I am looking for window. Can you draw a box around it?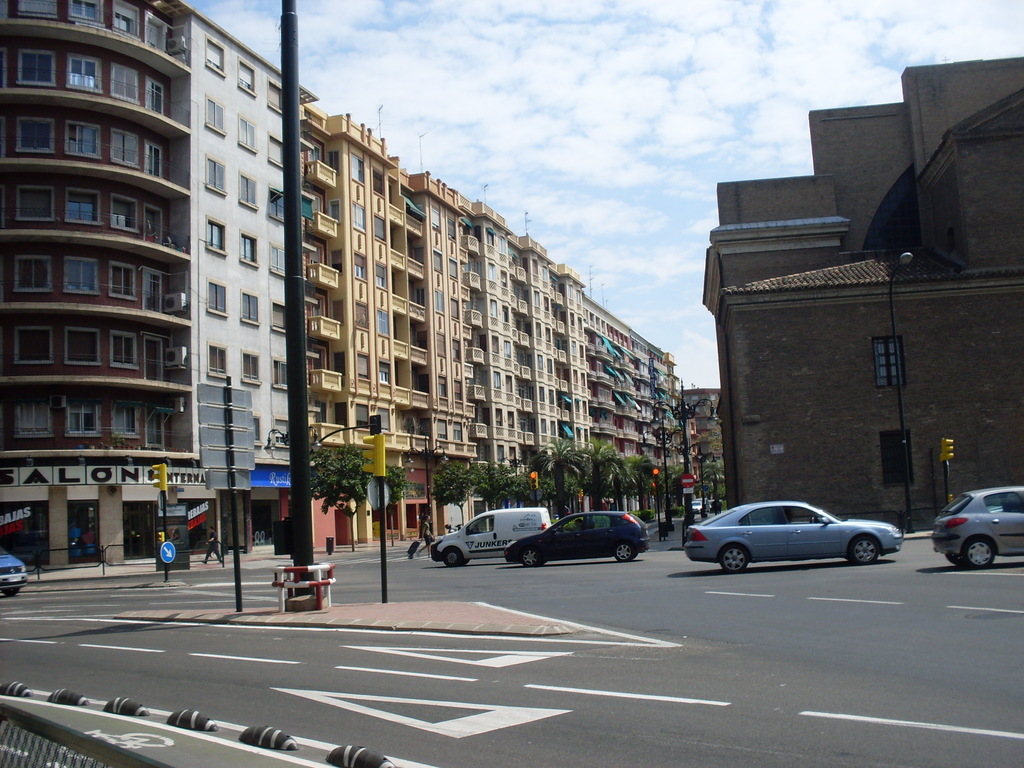
Sure, the bounding box is rect(205, 156, 226, 195).
